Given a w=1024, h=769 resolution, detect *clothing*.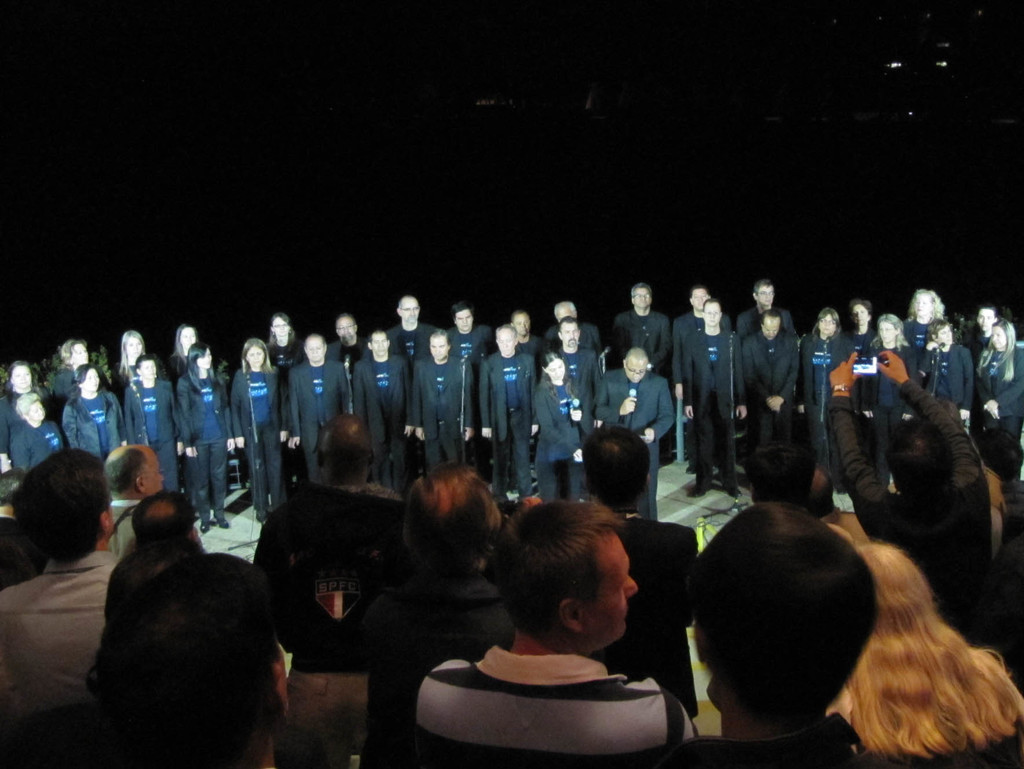
detection(348, 356, 404, 479).
